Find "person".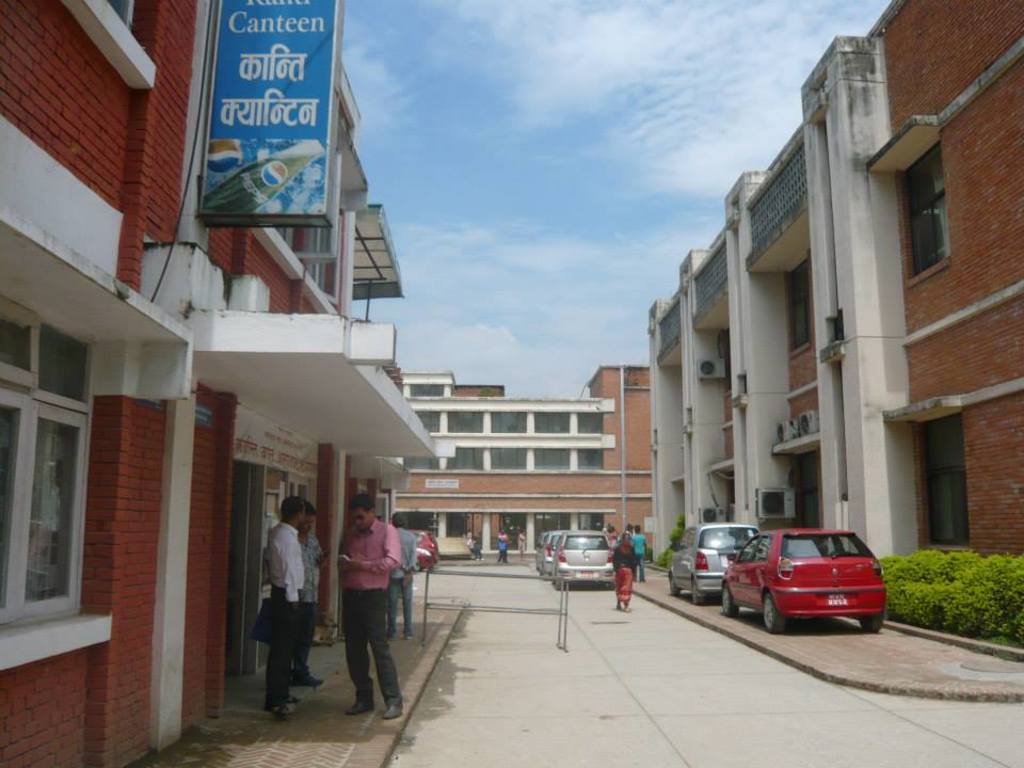
(325,483,404,724).
